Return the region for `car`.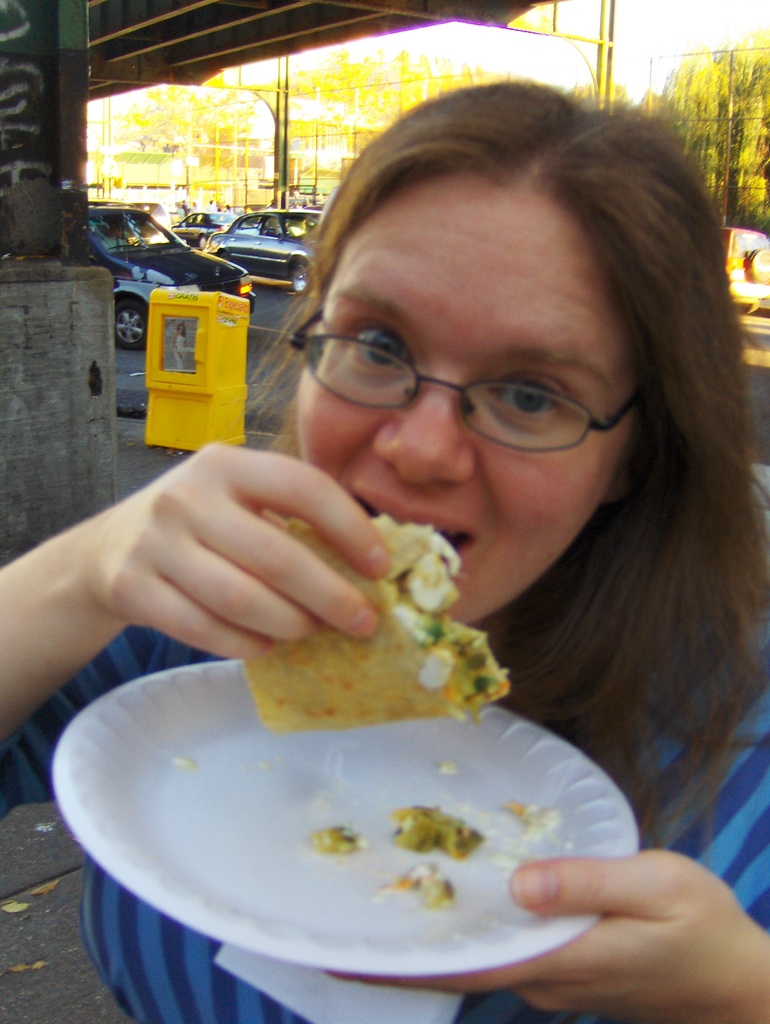
select_region(88, 206, 257, 349).
